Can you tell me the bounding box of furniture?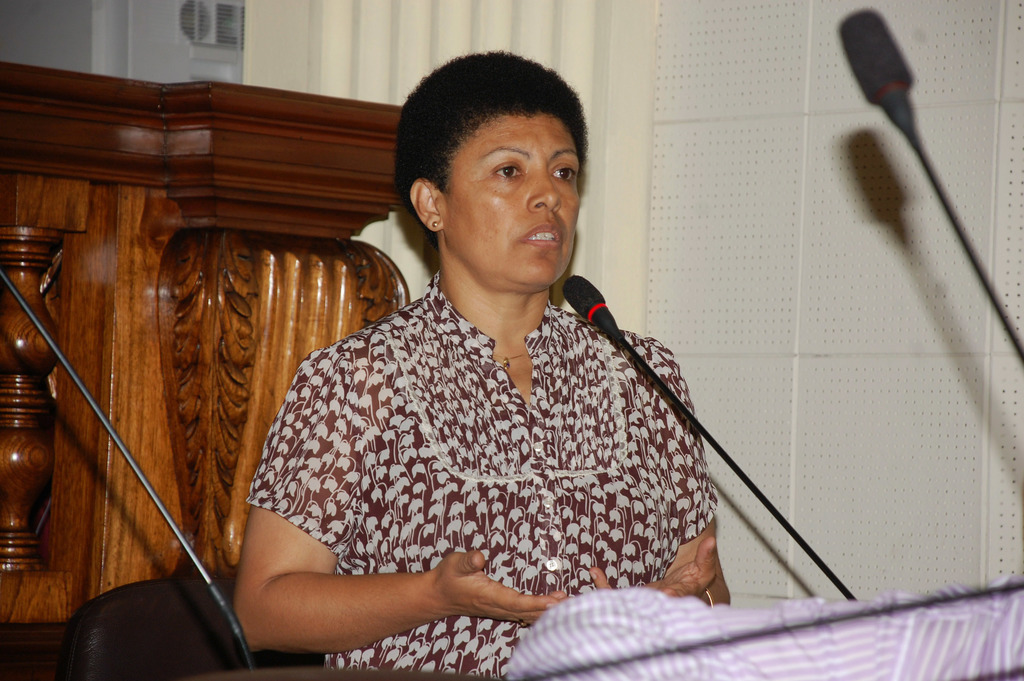
208, 574, 1023, 680.
